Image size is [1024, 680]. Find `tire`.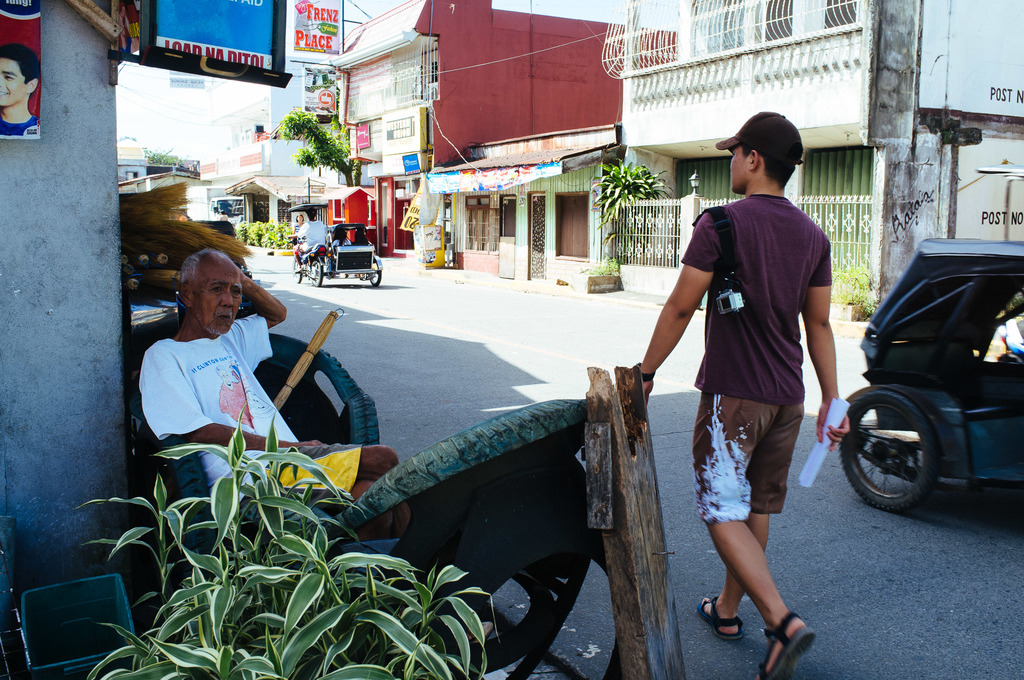
crop(837, 390, 938, 514).
